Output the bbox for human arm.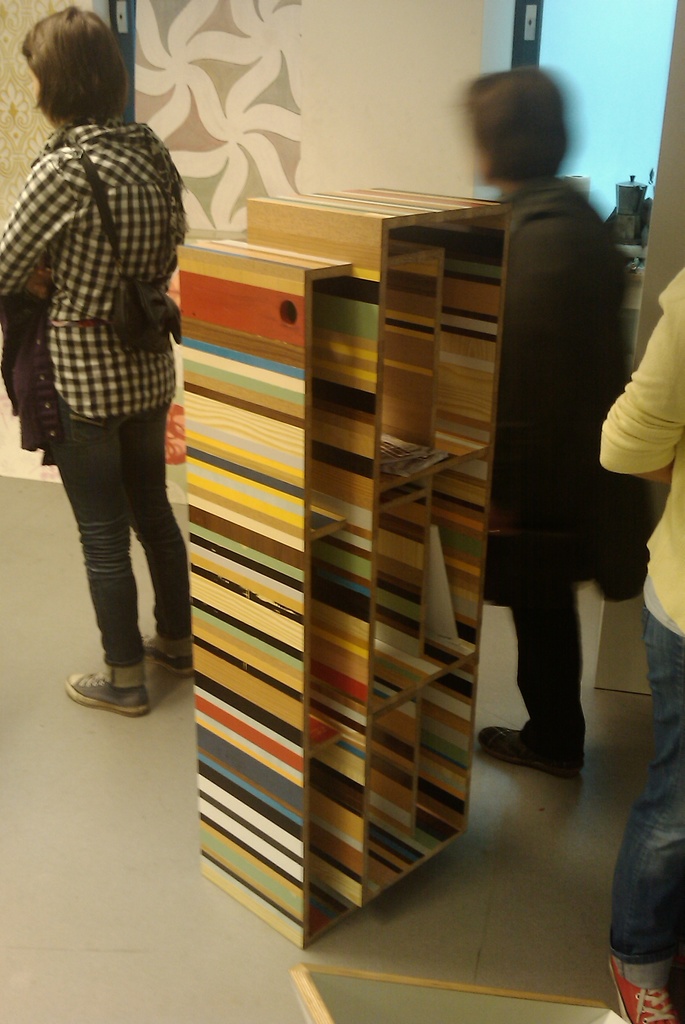
<region>598, 272, 684, 485</region>.
